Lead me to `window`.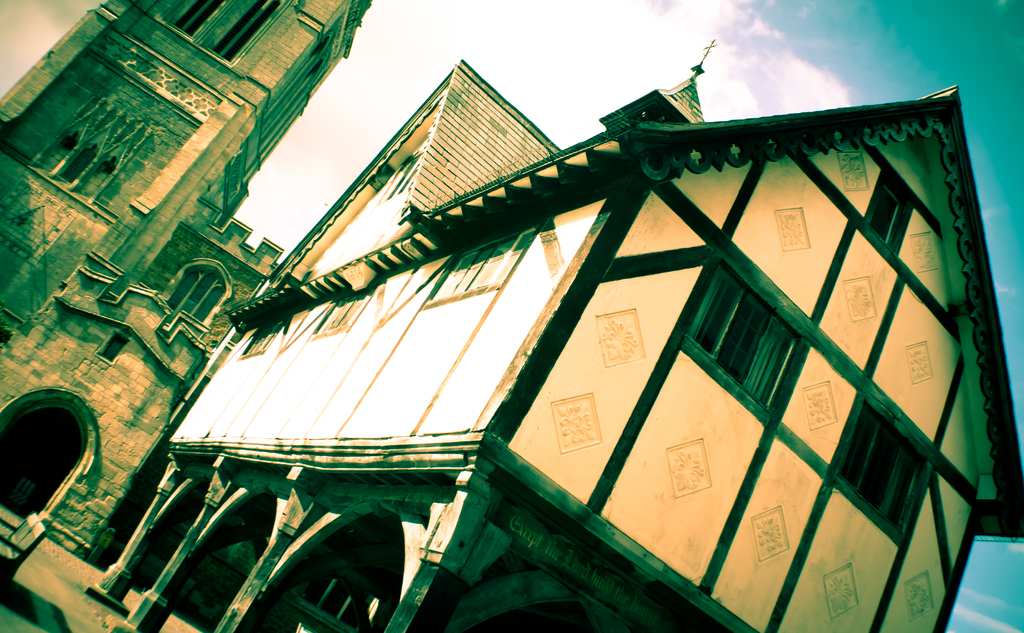
Lead to 698:274:797:420.
